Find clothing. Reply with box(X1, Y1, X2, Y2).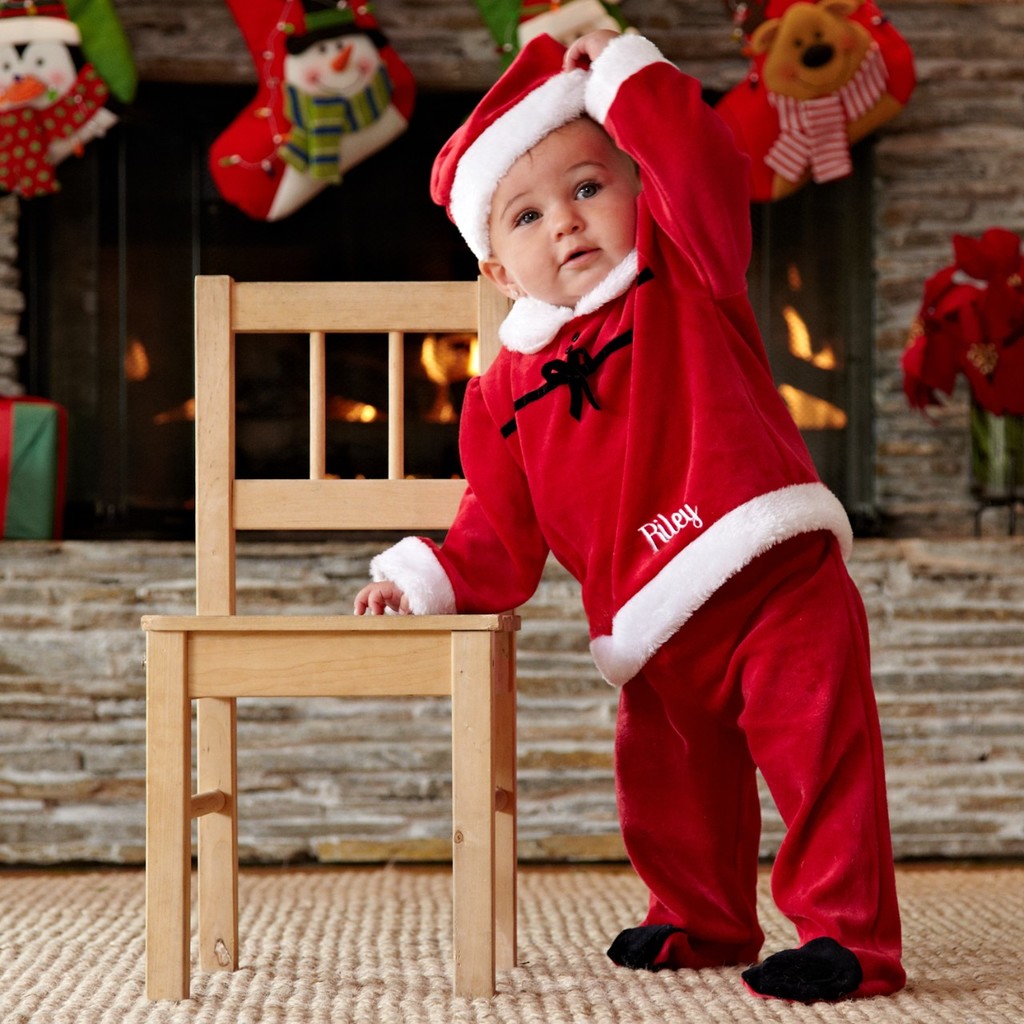
box(431, 172, 890, 920).
